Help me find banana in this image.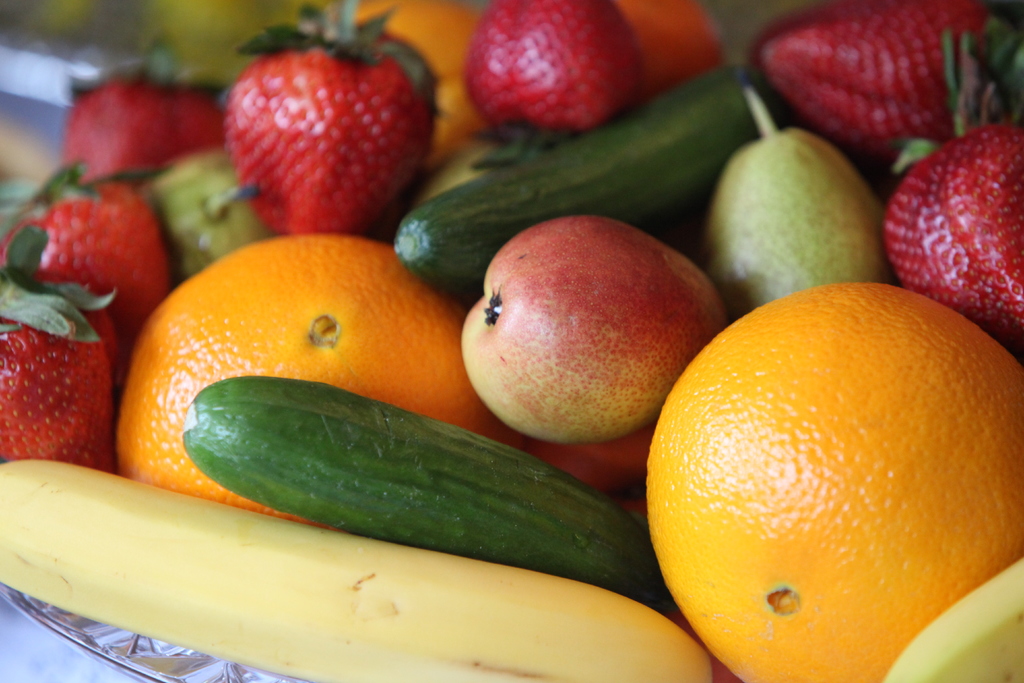
Found it: BBox(0, 457, 714, 682).
